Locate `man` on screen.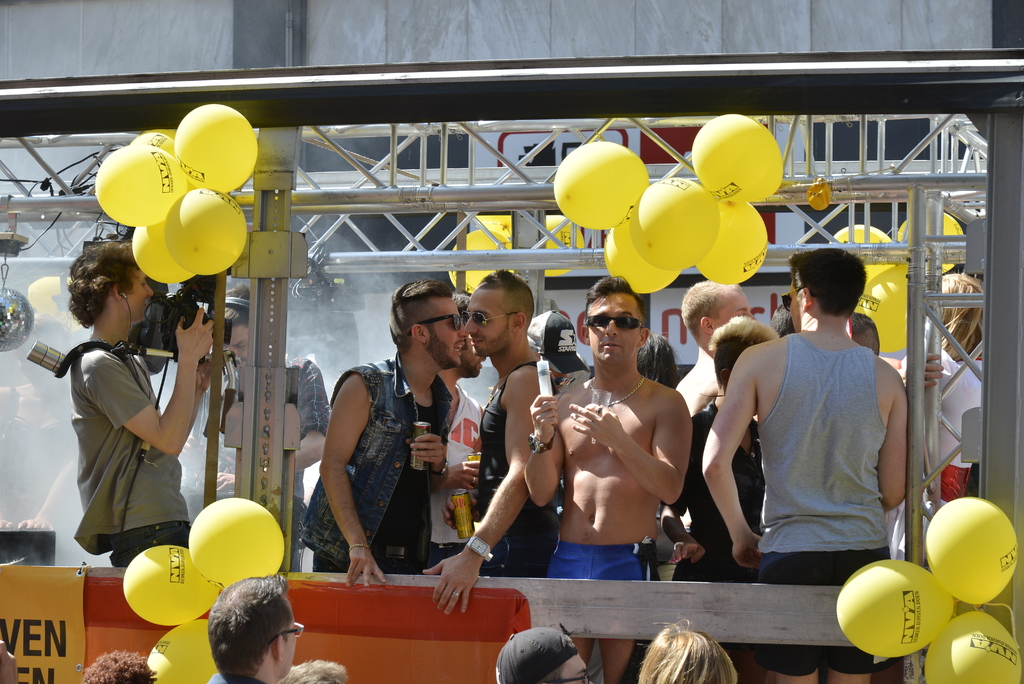
On screen at [493,625,589,683].
